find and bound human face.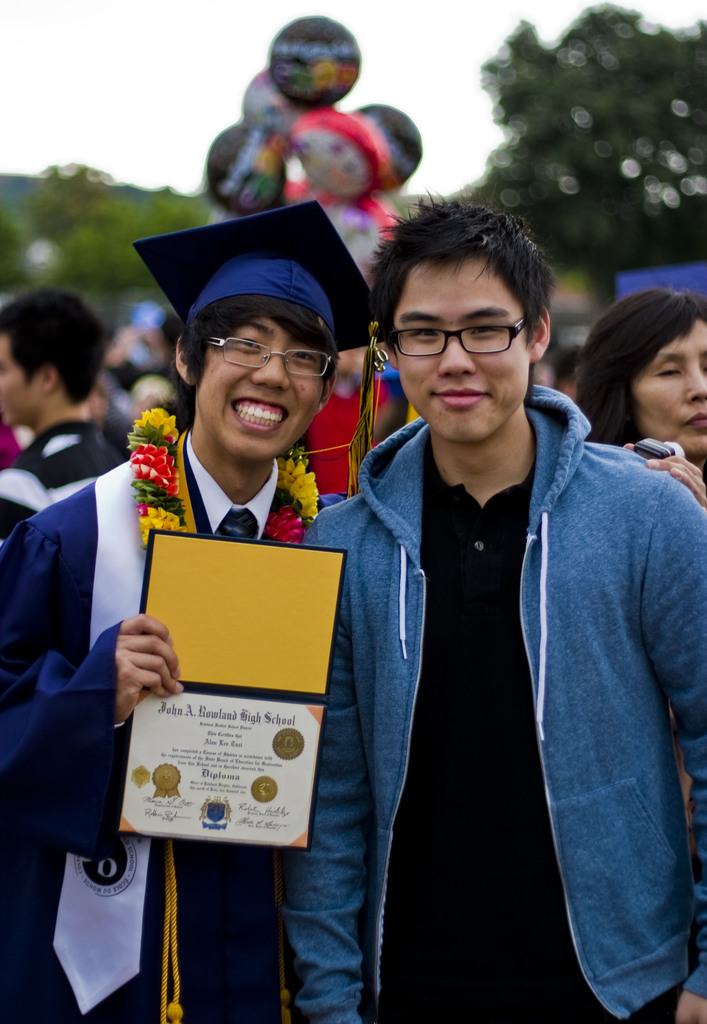
Bound: box=[196, 316, 329, 456].
